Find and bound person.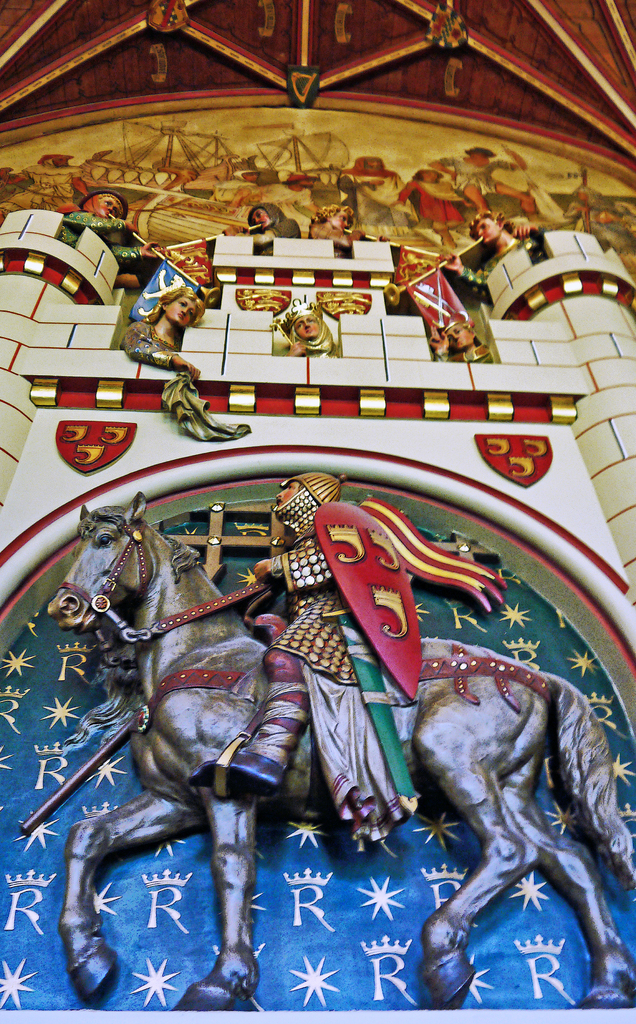
Bound: {"left": 118, "top": 283, "right": 202, "bottom": 381}.
